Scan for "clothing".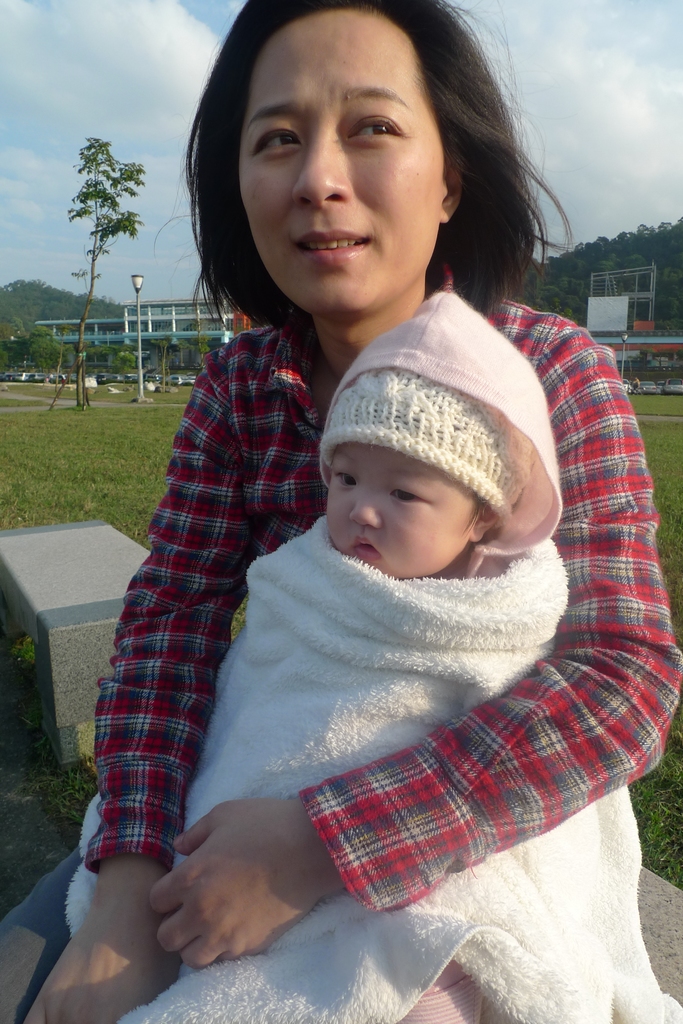
Scan result: <bbox>118, 249, 641, 980</bbox>.
